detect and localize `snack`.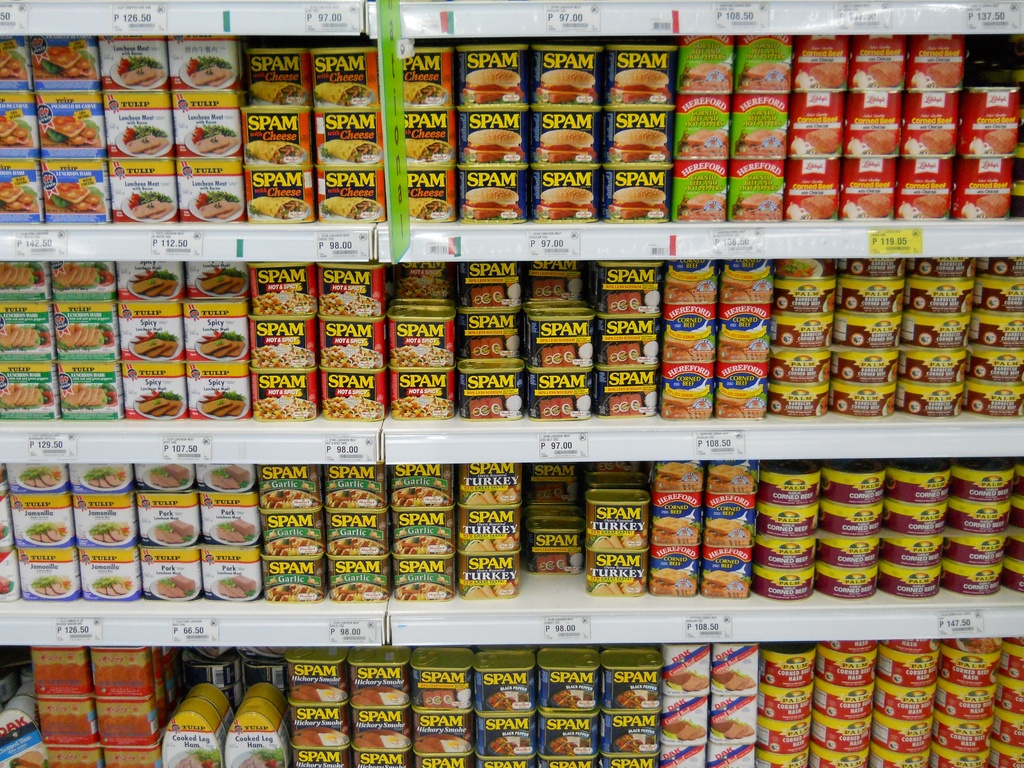
Localized at (700,569,748,597).
